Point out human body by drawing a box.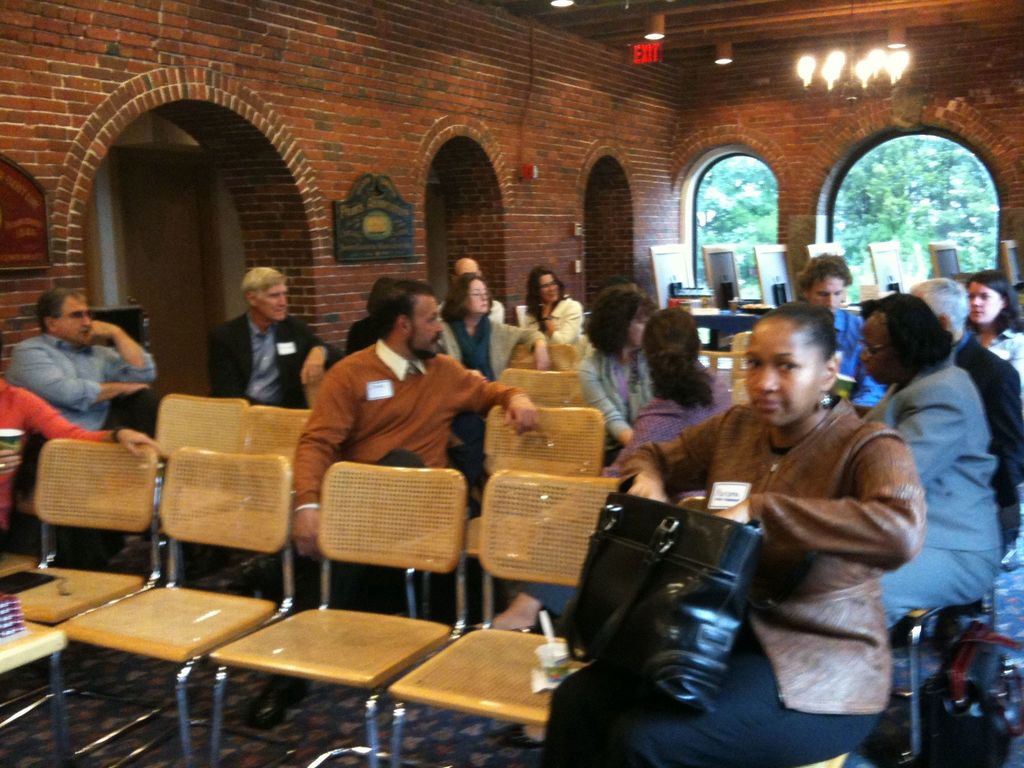
(580, 274, 652, 458).
